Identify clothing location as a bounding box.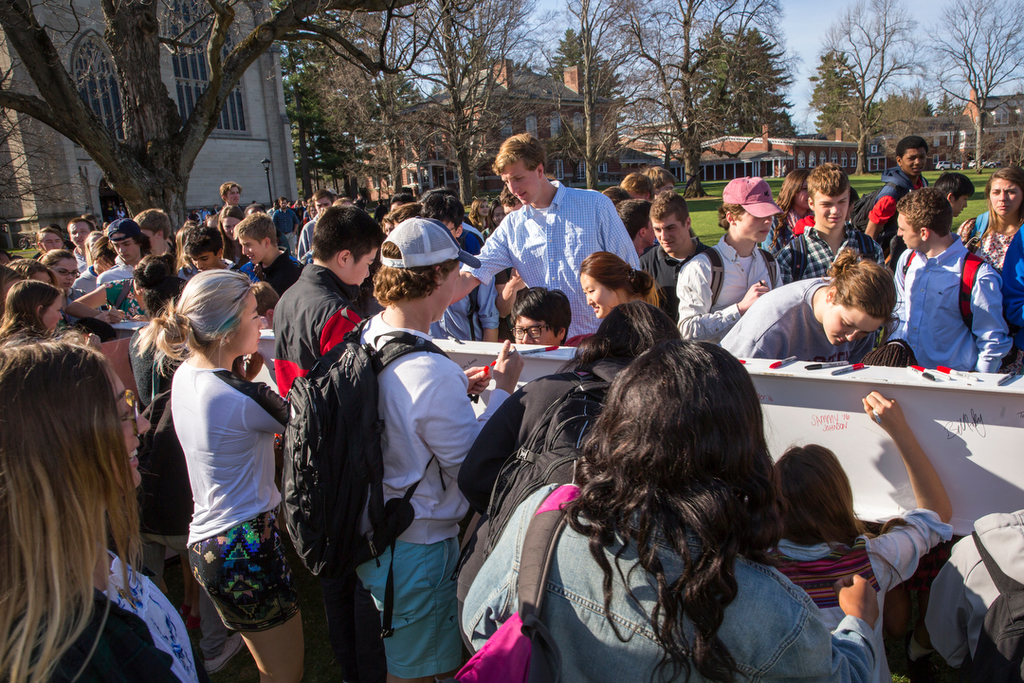
Rect(463, 179, 636, 335).
